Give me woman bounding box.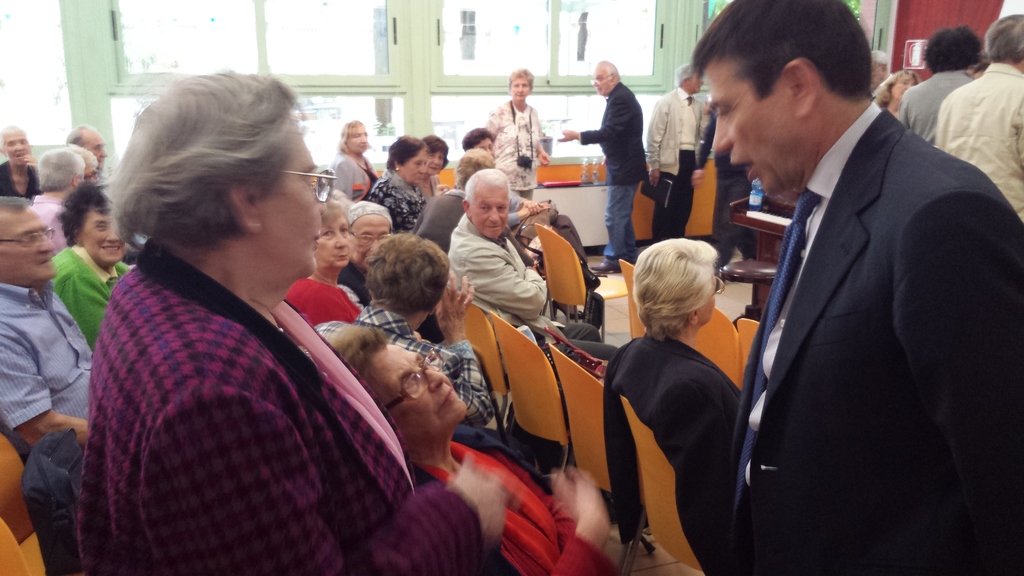
[x1=365, y1=133, x2=426, y2=231].
